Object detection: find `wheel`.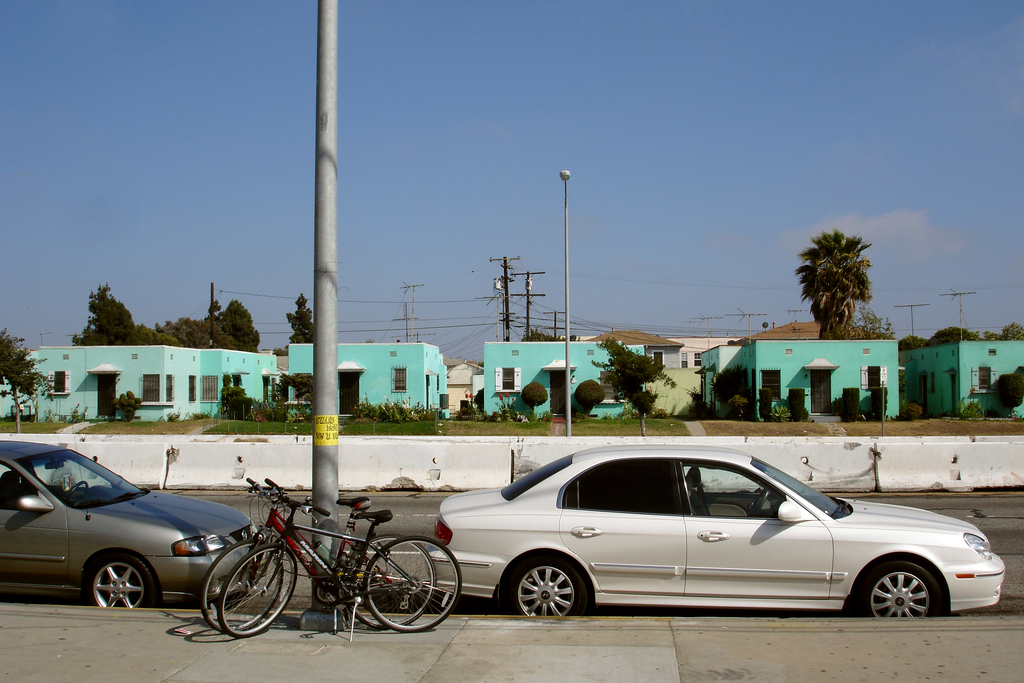
[x1=748, y1=489, x2=769, y2=516].
